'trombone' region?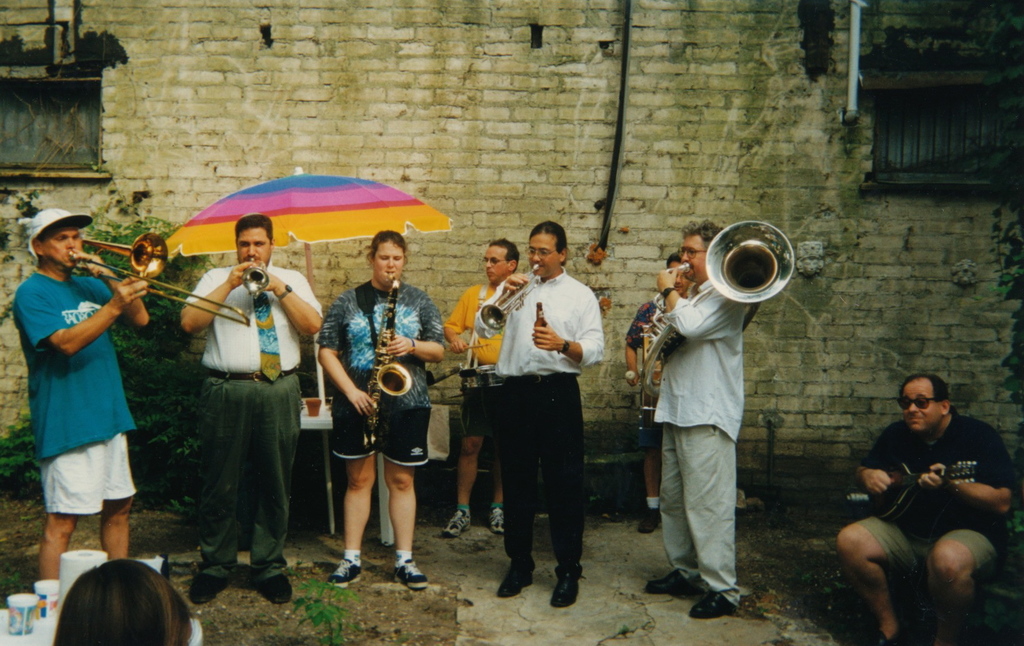
Rect(68, 230, 252, 325)
